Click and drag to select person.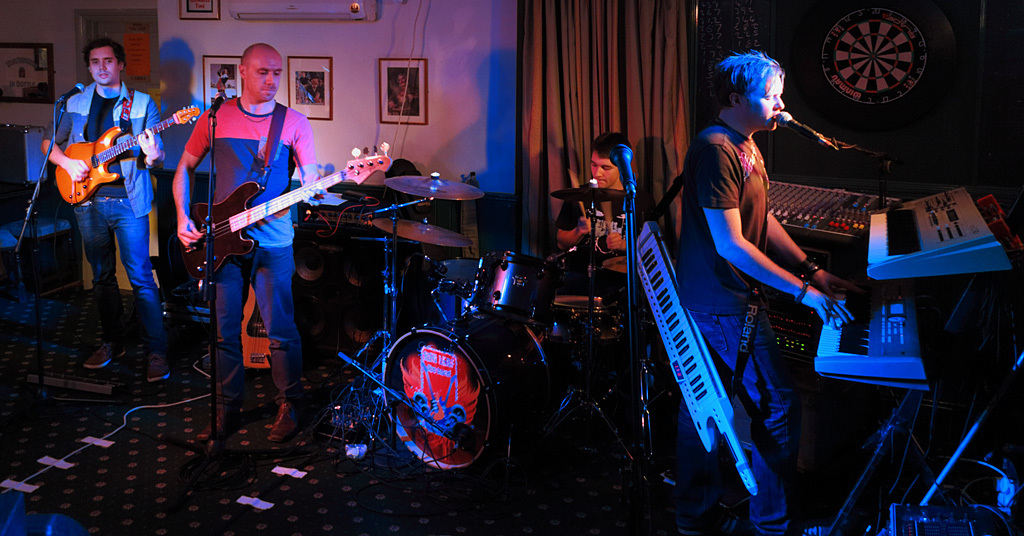
Selection: (550, 135, 648, 297).
